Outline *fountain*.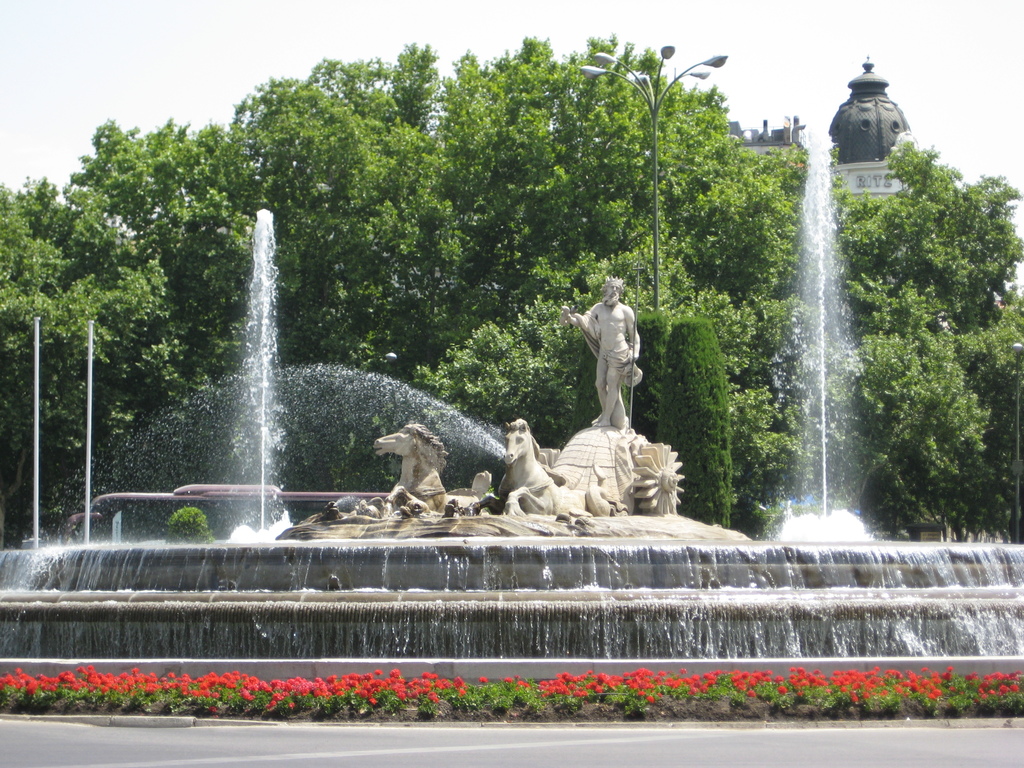
Outline: left=0, top=115, right=1023, bottom=685.
